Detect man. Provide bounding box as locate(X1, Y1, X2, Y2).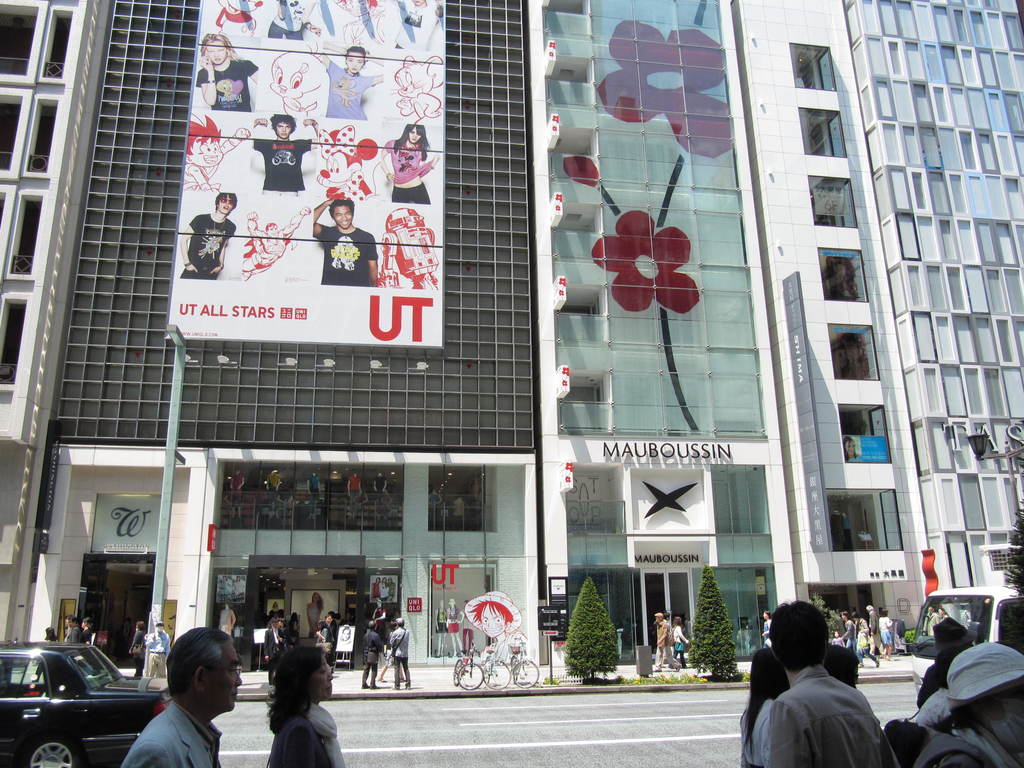
locate(312, 195, 383, 288).
